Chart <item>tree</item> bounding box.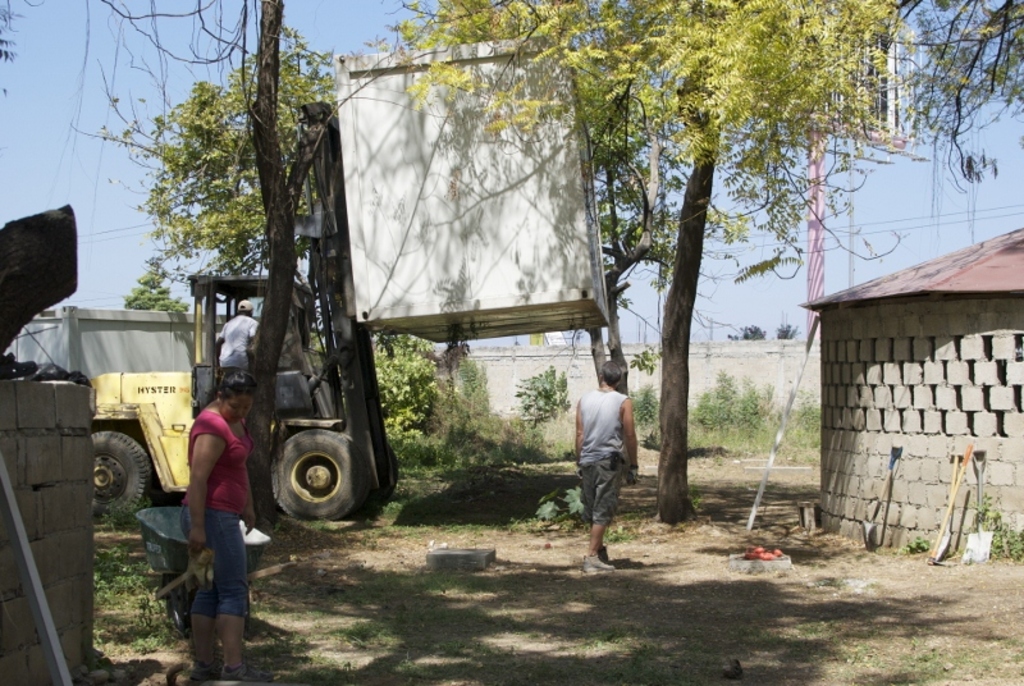
Charted: 887/3/1023/200.
